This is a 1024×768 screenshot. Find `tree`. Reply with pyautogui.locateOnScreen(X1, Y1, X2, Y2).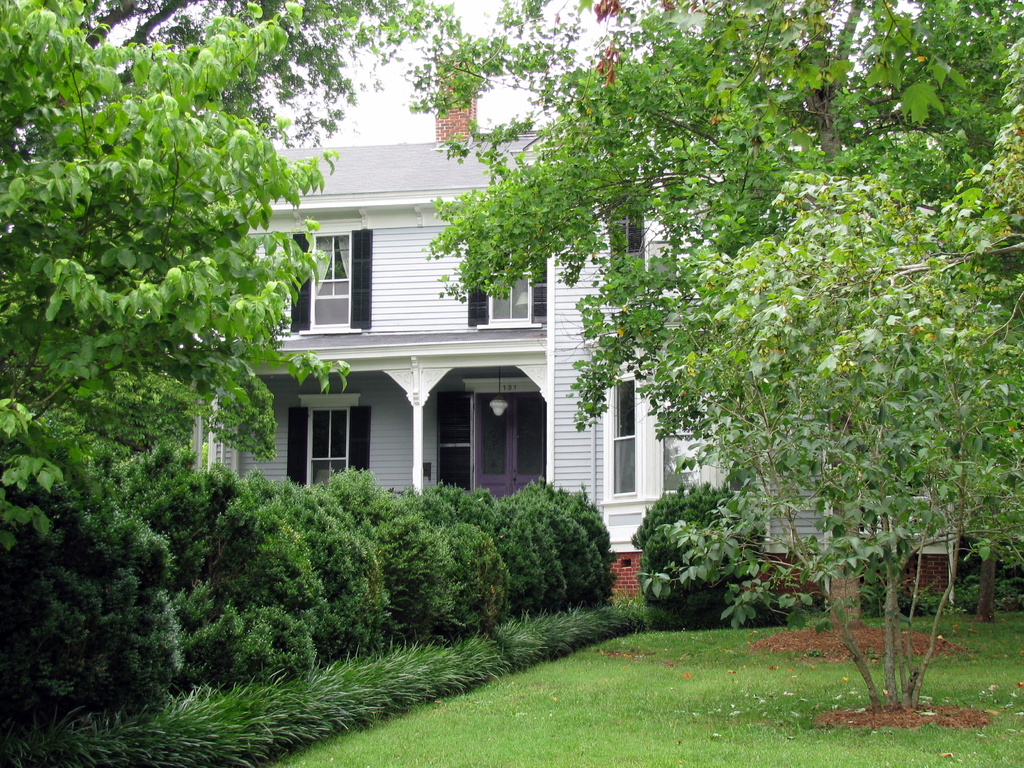
pyautogui.locateOnScreen(79, 3, 461, 143).
